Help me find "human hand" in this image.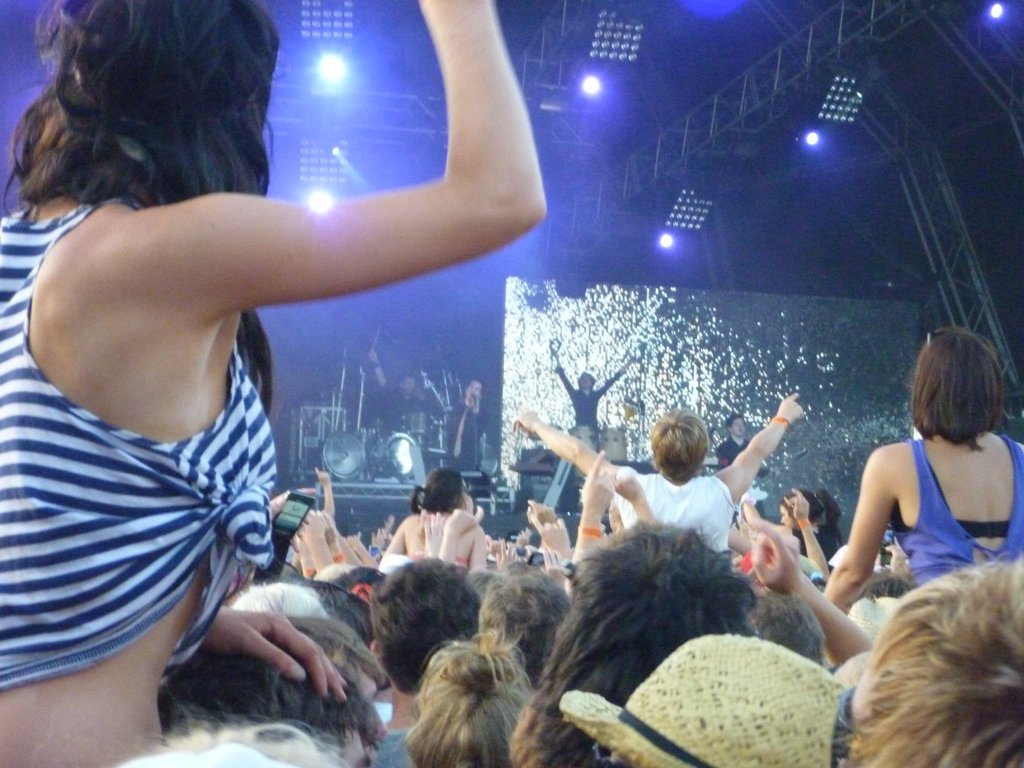
Found it: BBox(746, 516, 806, 596).
